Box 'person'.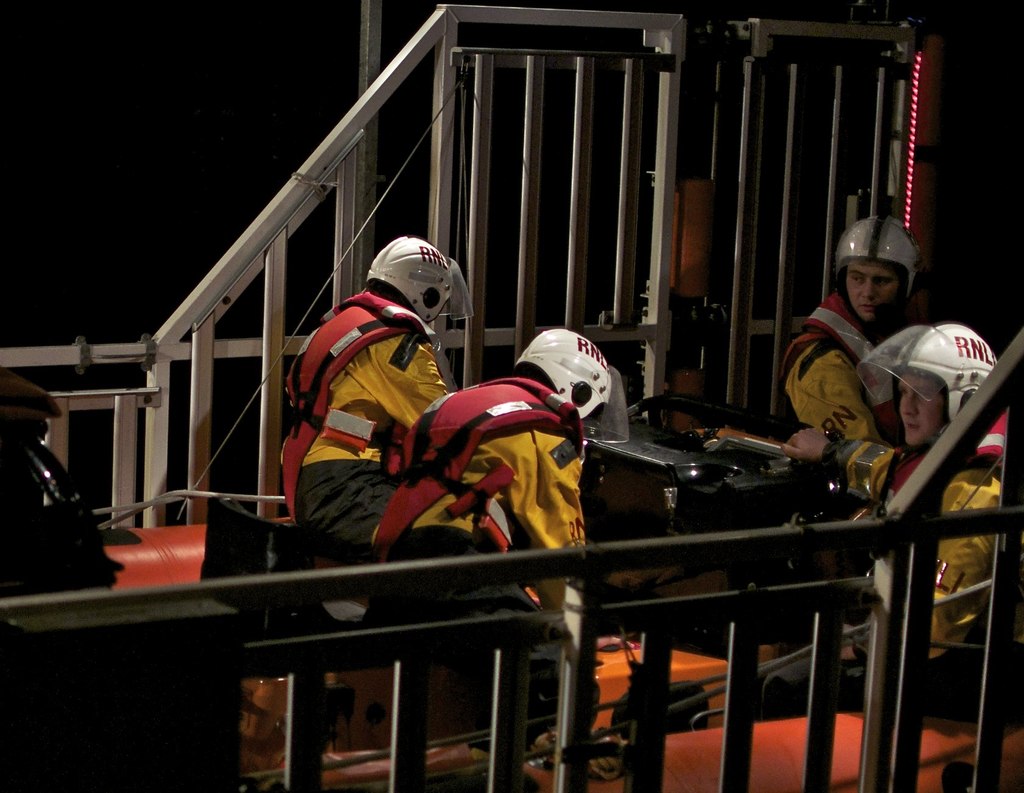
l=780, t=214, r=922, b=444.
